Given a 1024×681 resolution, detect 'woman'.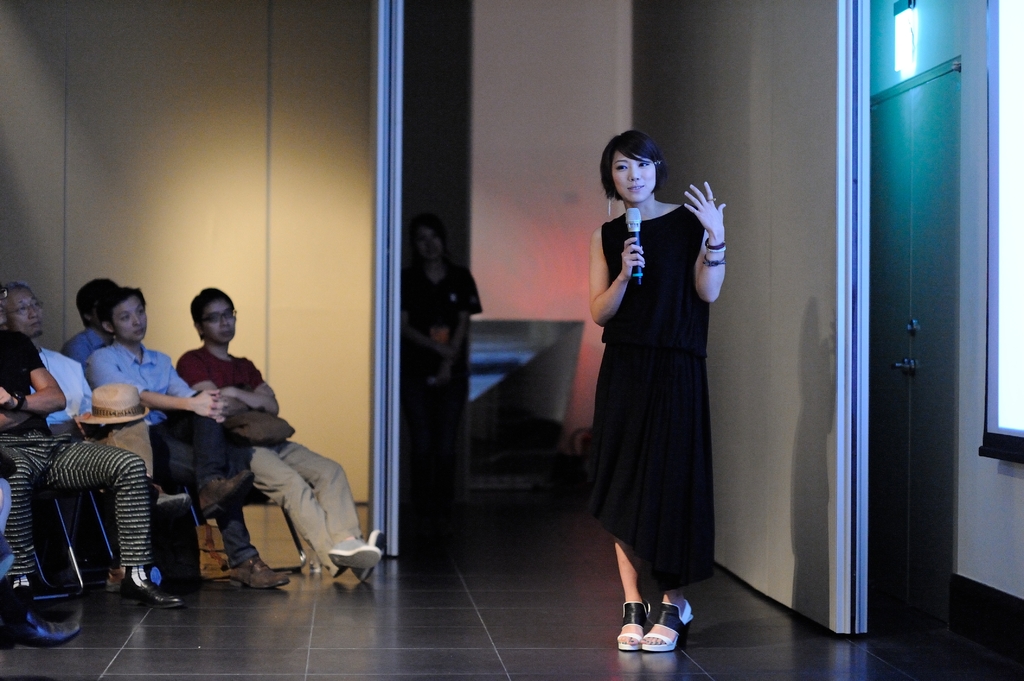
<bbox>585, 134, 737, 637</bbox>.
